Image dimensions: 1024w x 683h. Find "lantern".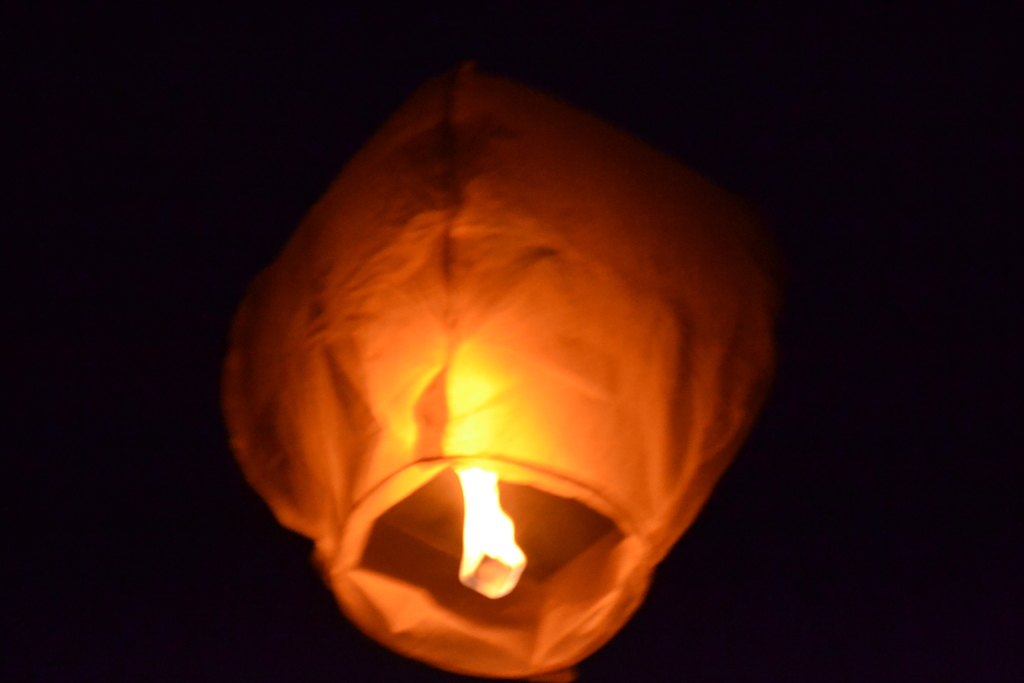
bbox=(223, 54, 785, 681).
